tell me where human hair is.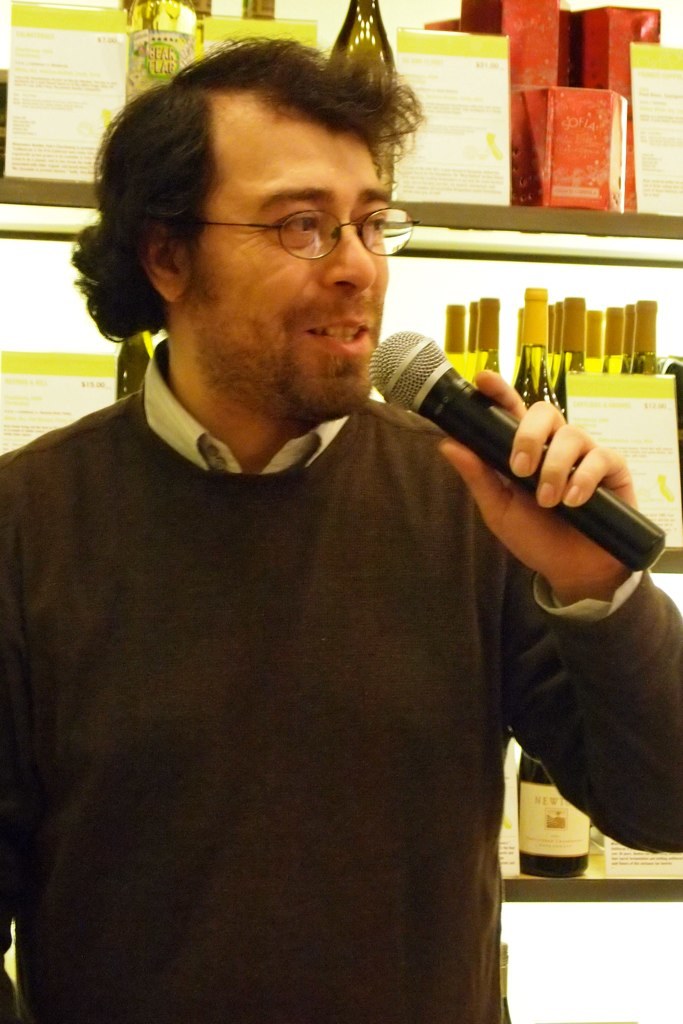
human hair is at select_region(71, 20, 437, 330).
